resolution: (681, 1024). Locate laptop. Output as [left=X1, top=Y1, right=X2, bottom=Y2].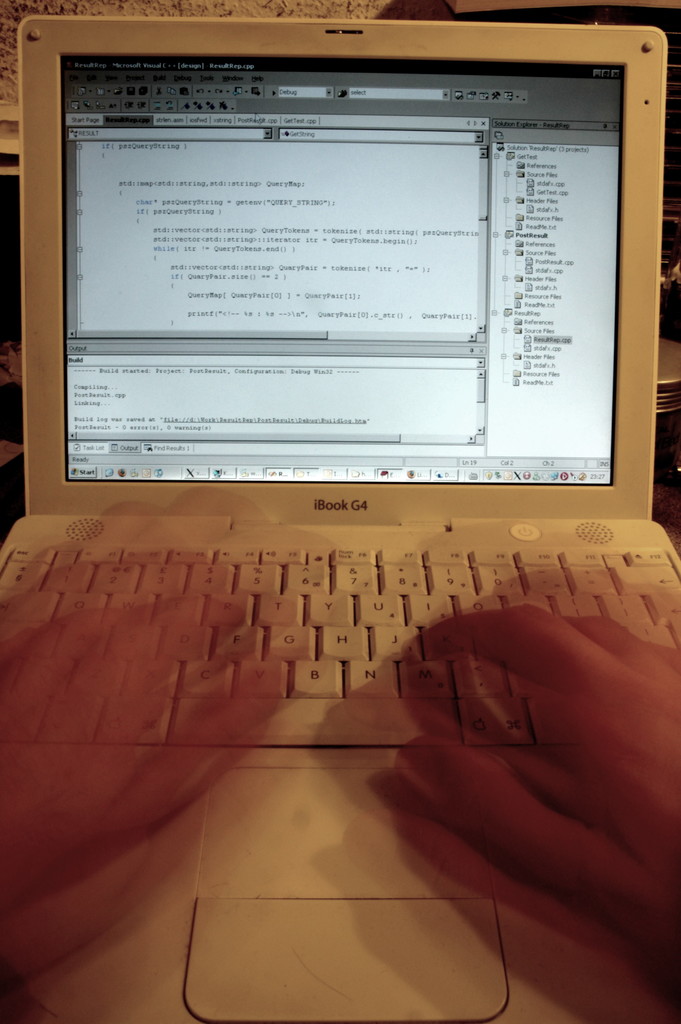
[left=0, top=11, right=680, bottom=1017].
